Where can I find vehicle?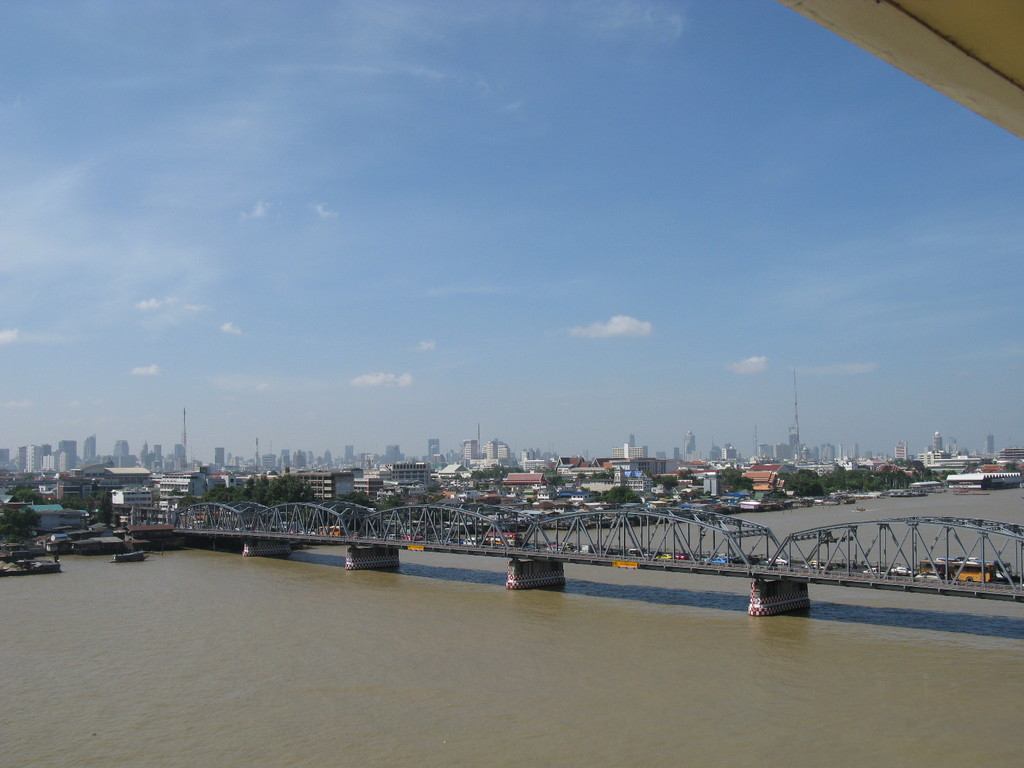
You can find it at Rect(109, 548, 150, 564).
